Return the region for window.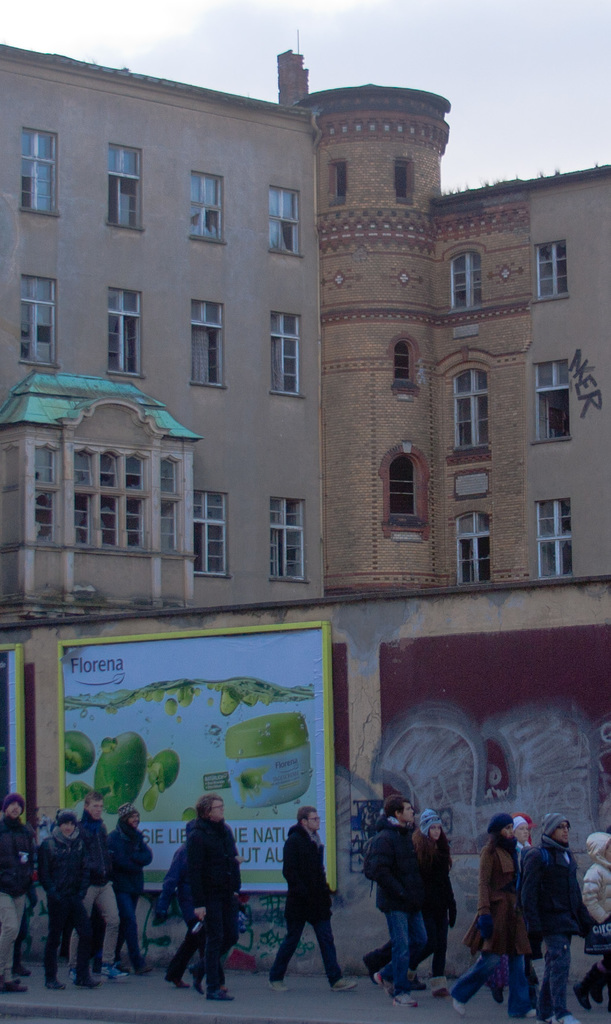
bbox=[189, 168, 225, 239].
